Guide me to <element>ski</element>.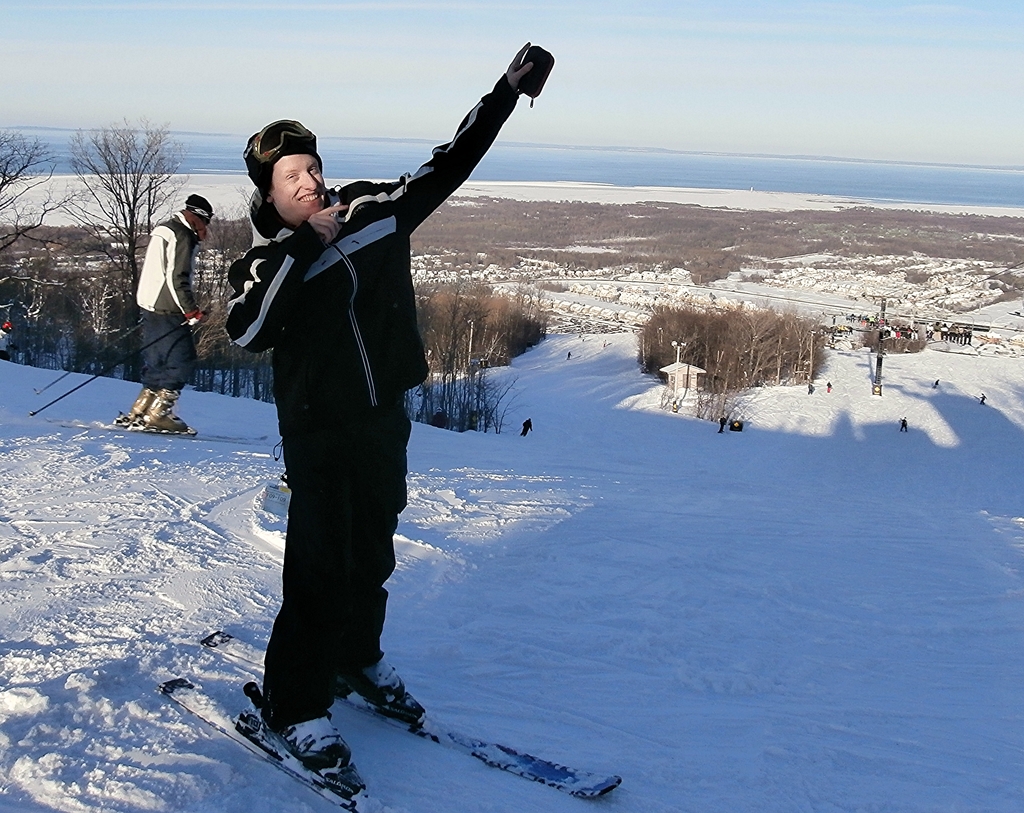
Guidance: l=150, t=680, r=397, b=812.
